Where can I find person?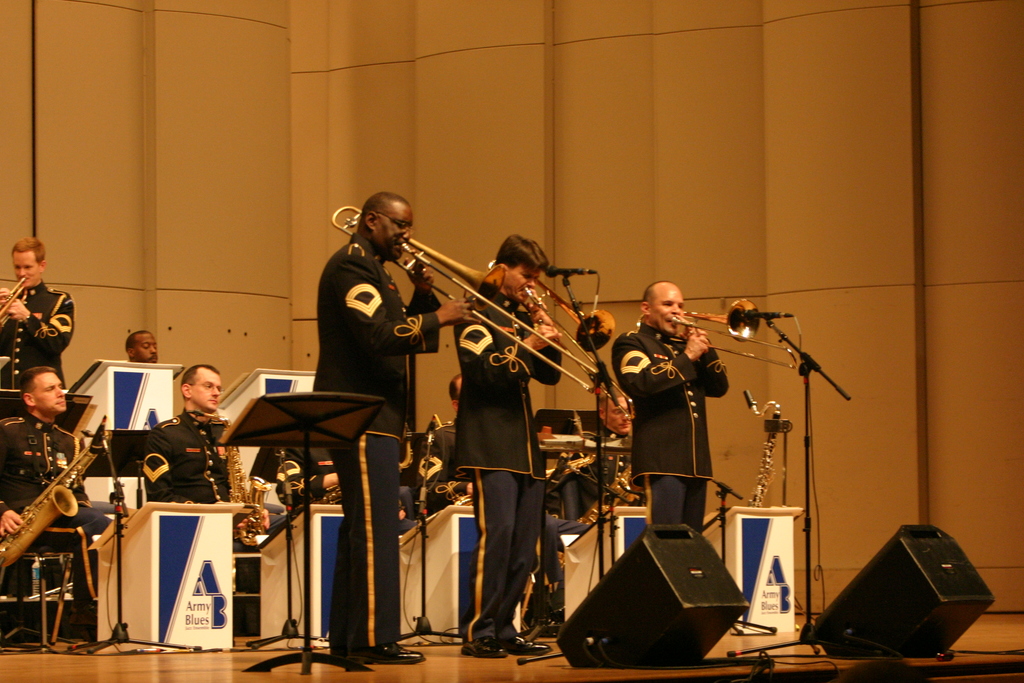
You can find it at l=610, t=277, r=728, b=527.
